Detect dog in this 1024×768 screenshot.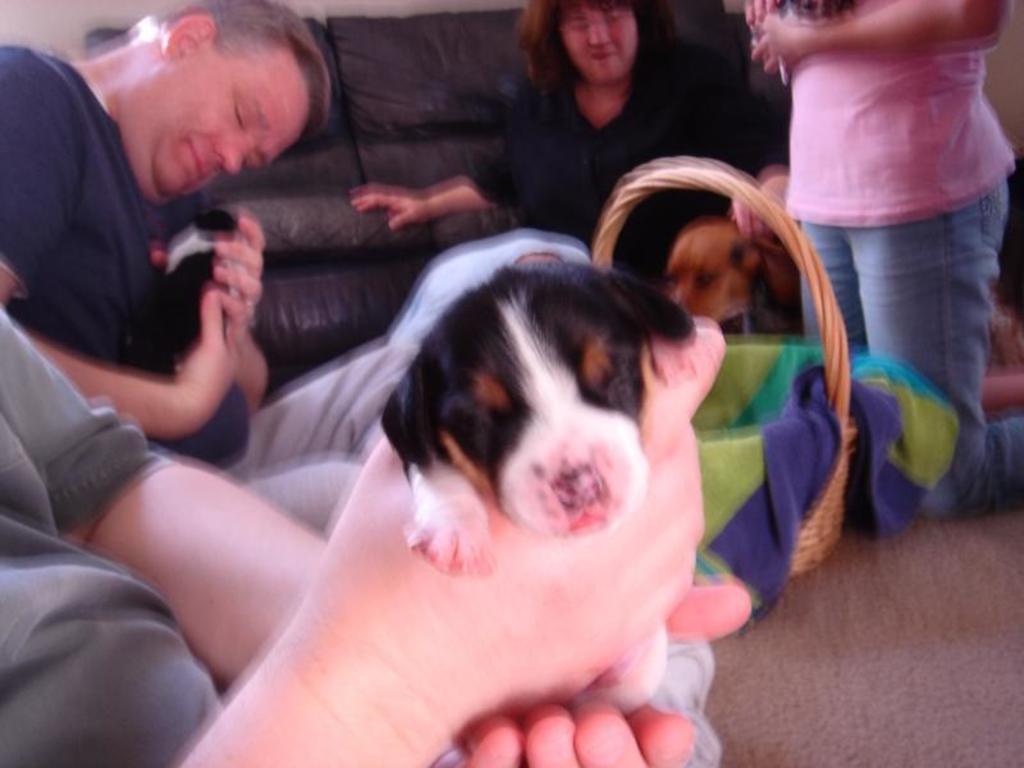
Detection: 376 262 696 717.
